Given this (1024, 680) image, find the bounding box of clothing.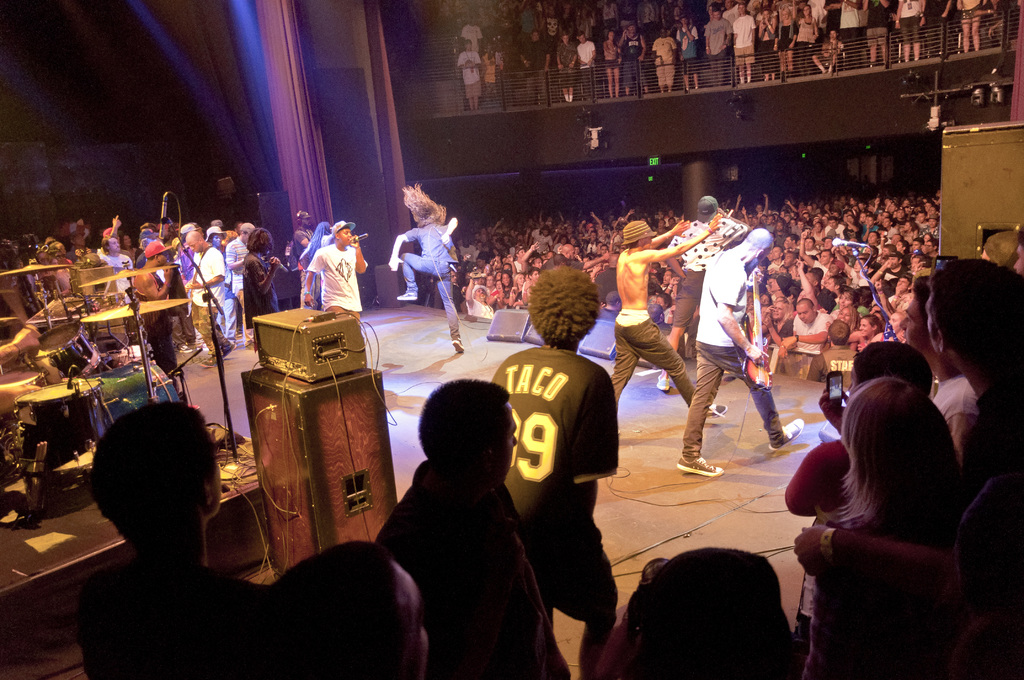
Rect(555, 40, 580, 90).
